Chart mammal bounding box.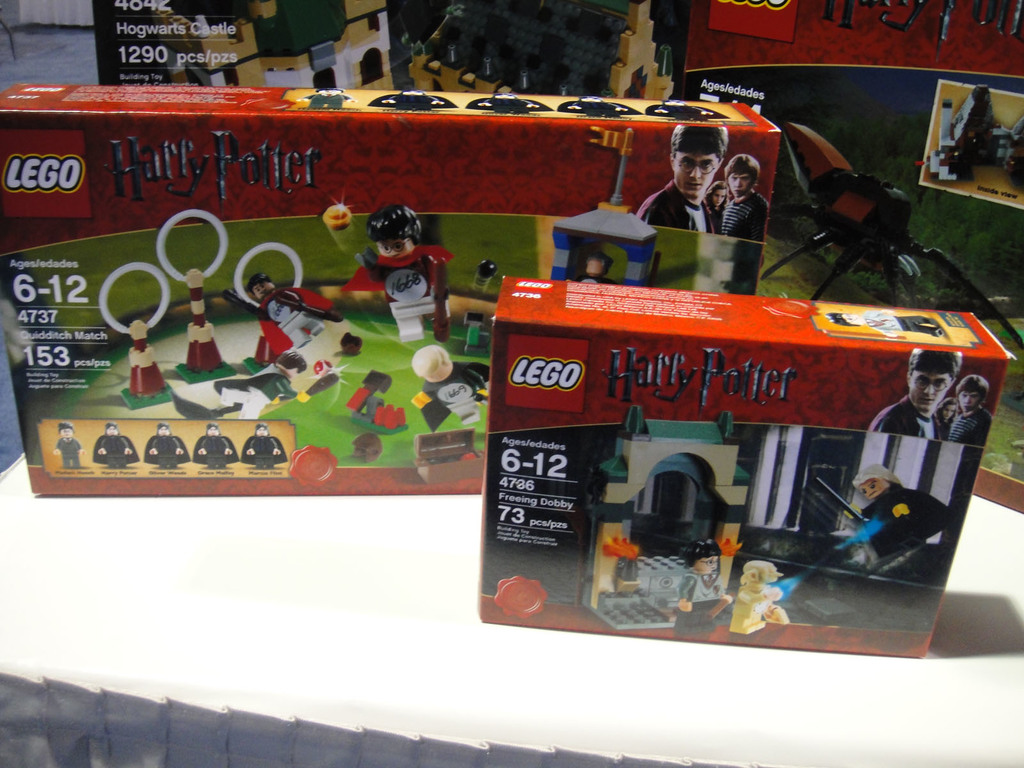
Charted: bbox=[91, 422, 137, 465].
